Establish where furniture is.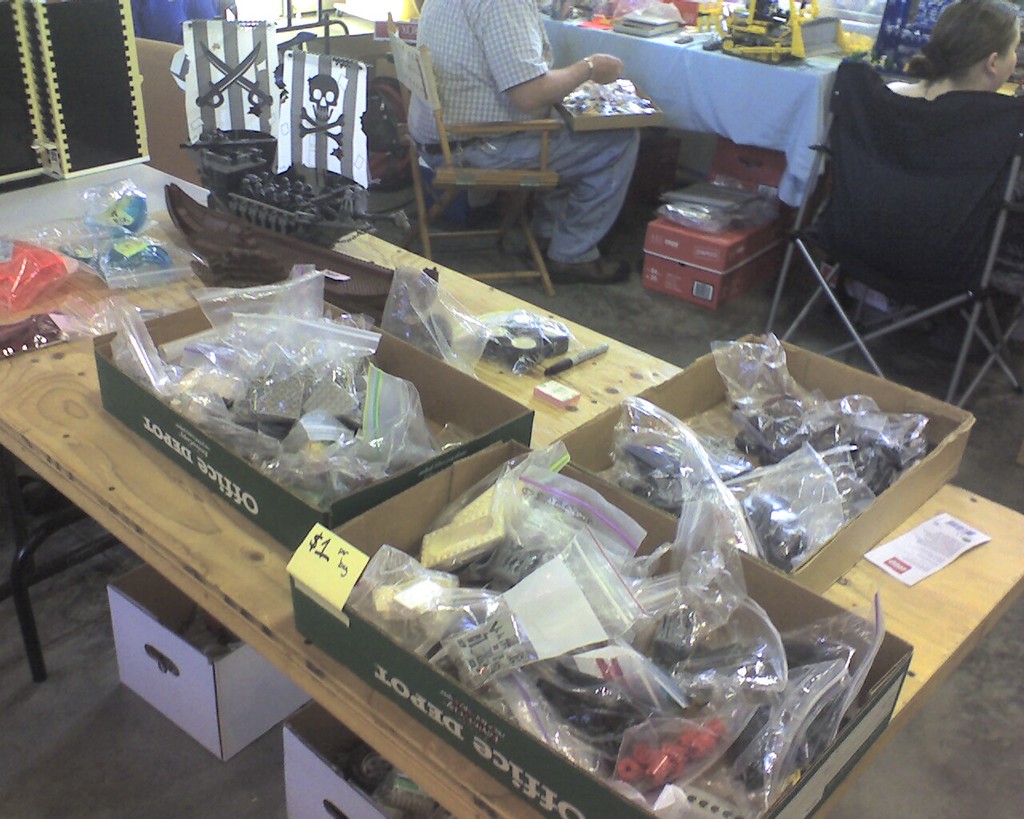
Established at Rect(0, 156, 1023, 818).
